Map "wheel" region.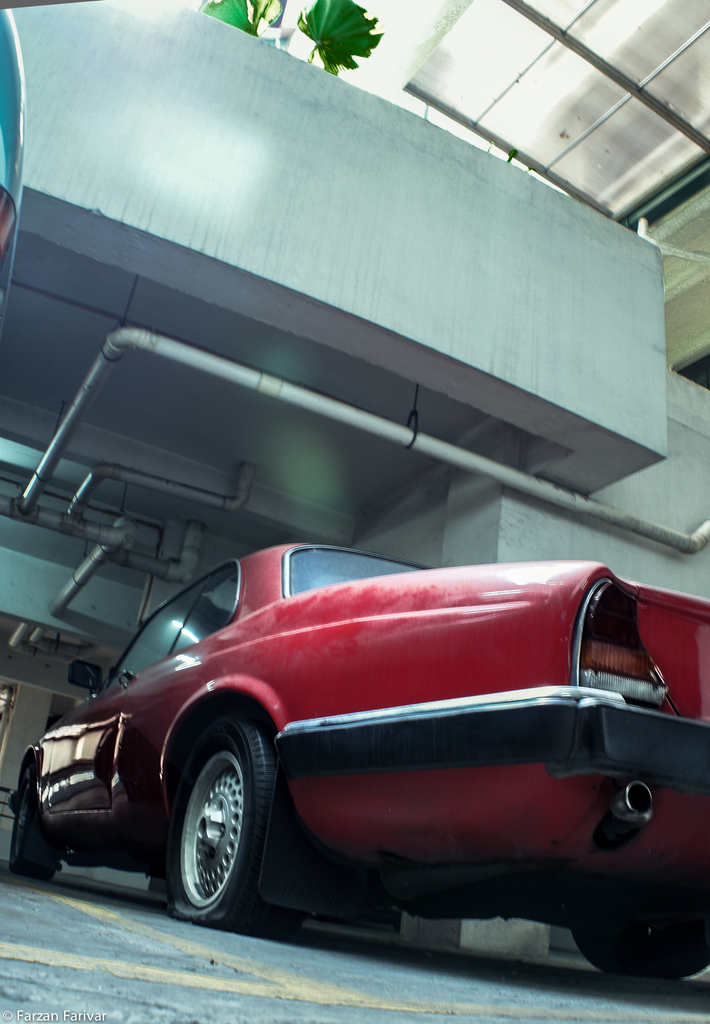
Mapped to {"left": 8, "top": 760, "right": 58, "bottom": 877}.
